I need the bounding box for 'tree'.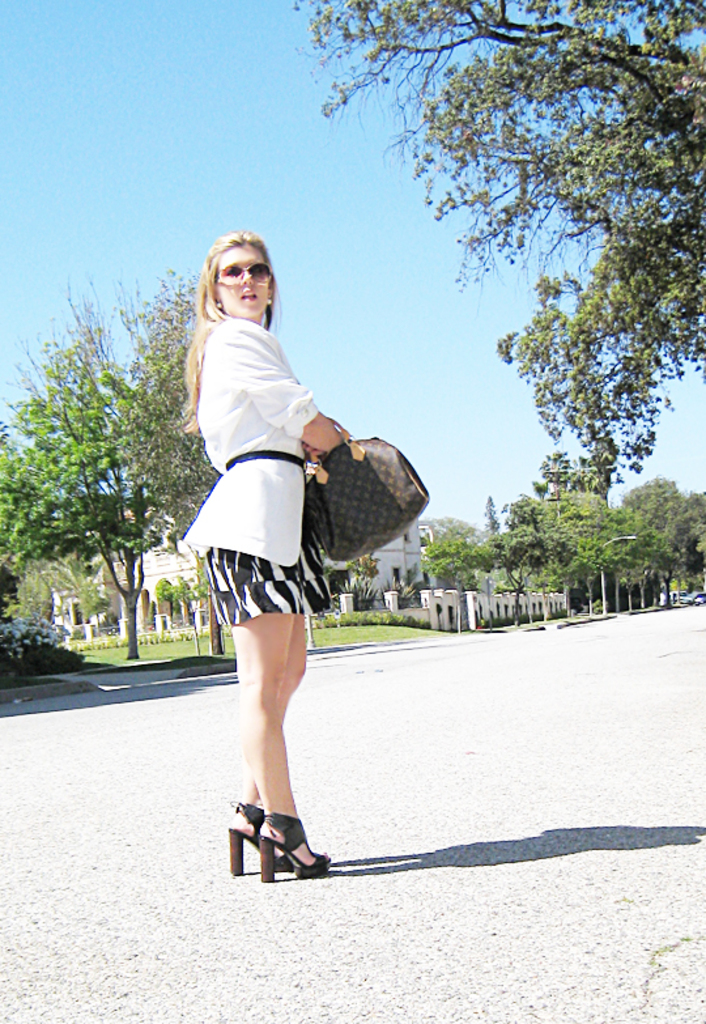
Here it is: box=[294, 0, 705, 492].
